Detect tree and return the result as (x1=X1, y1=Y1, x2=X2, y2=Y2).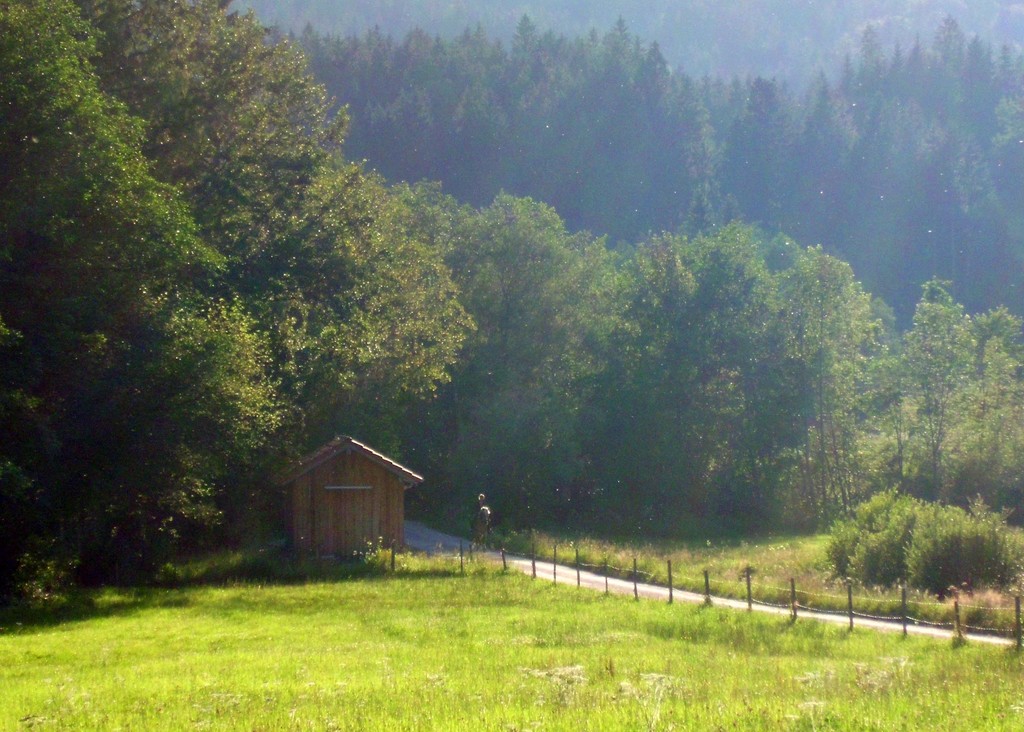
(x1=635, y1=220, x2=889, y2=534).
